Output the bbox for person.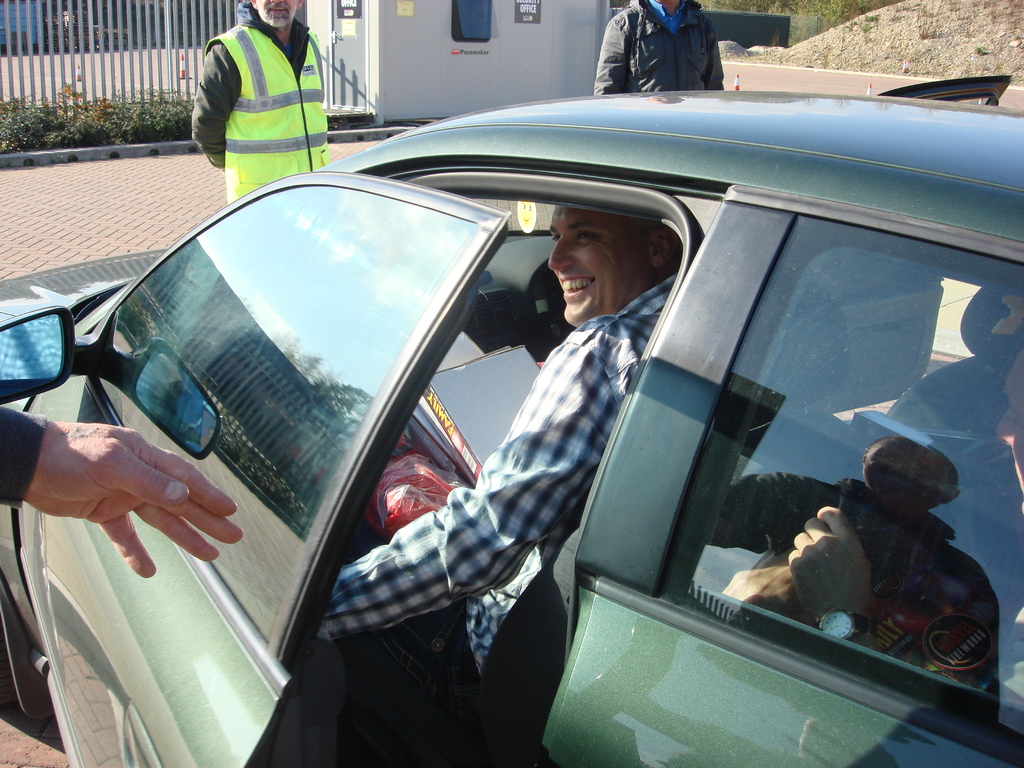
597 0 728 94.
